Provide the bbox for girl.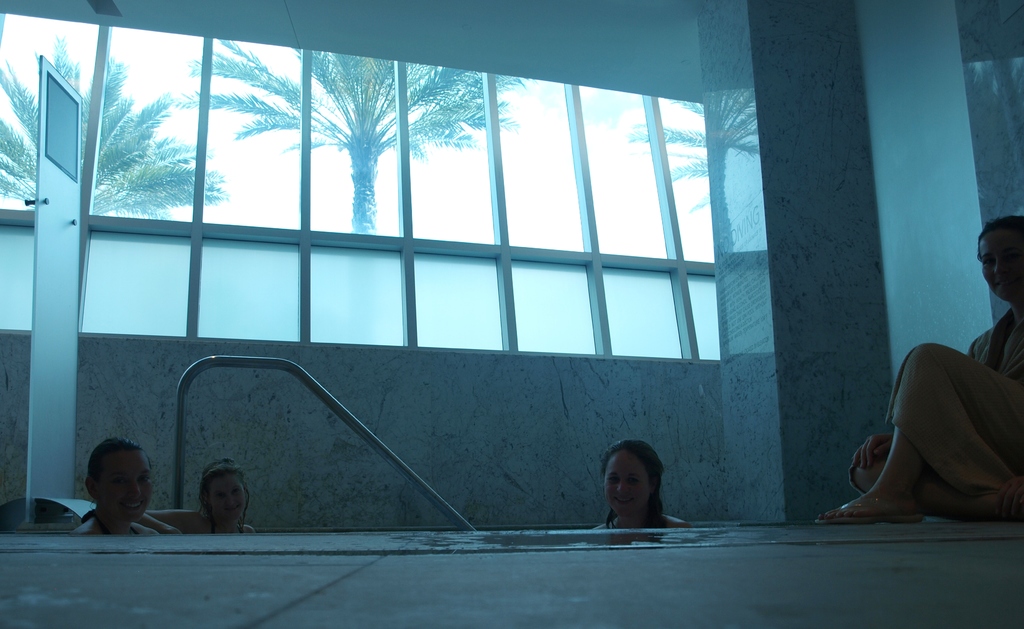
detection(136, 461, 261, 538).
